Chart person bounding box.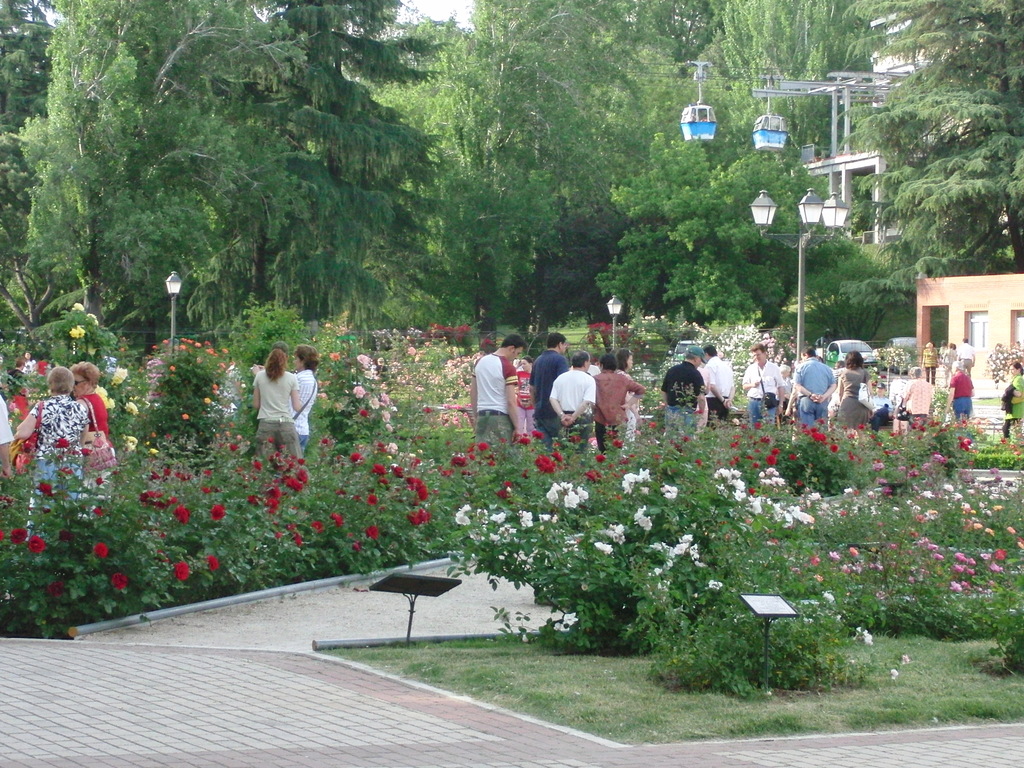
Charted: left=778, top=364, right=795, bottom=429.
